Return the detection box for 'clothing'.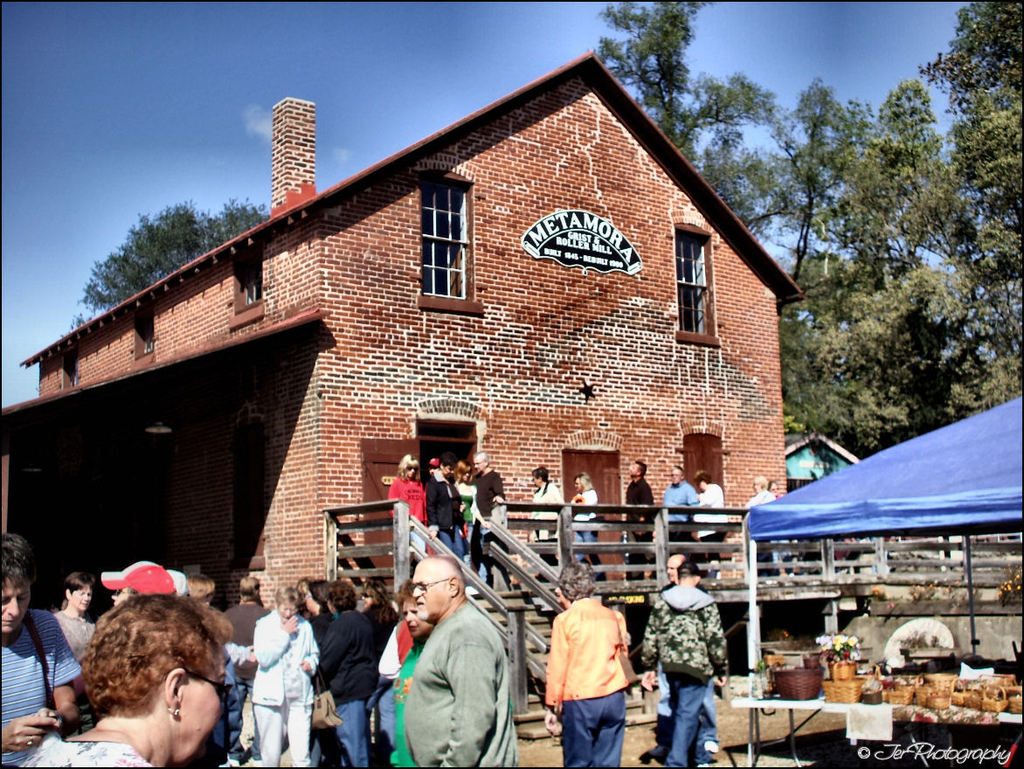
box=[660, 480, 702, 558].
